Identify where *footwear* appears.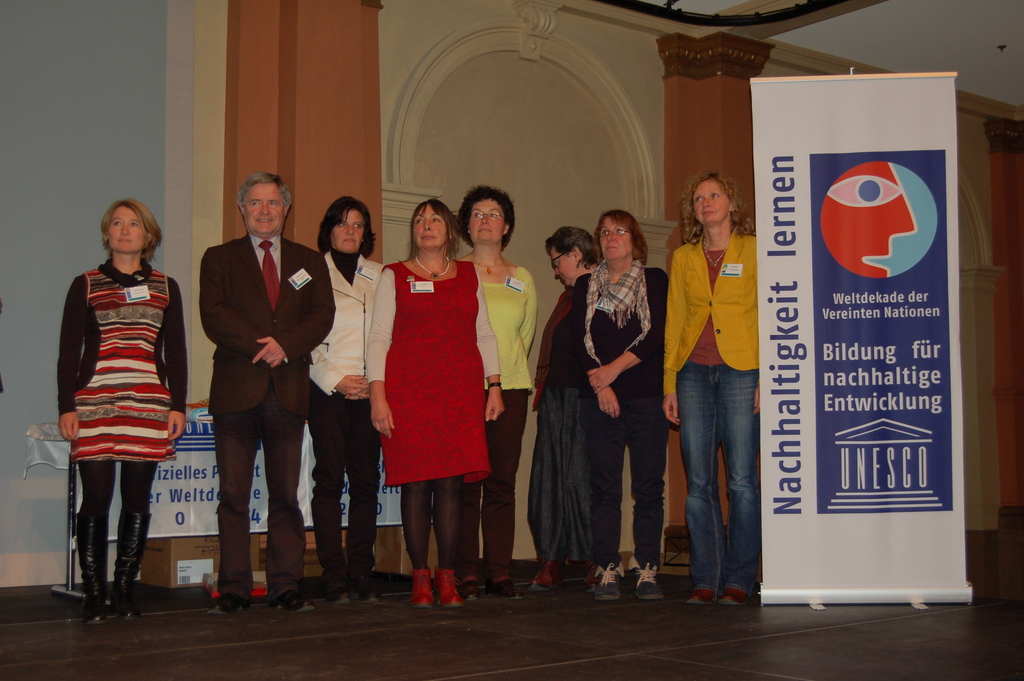
Appears at box(72, 514, 108, 627).
